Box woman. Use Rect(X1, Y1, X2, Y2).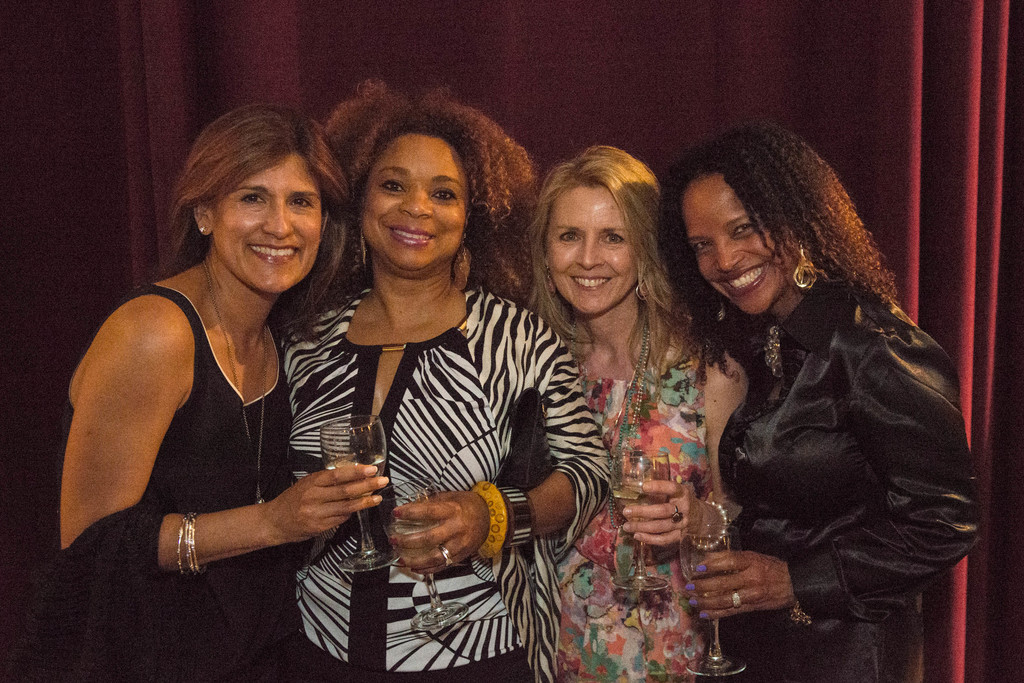
Rect(679, 131, 949, 682).
